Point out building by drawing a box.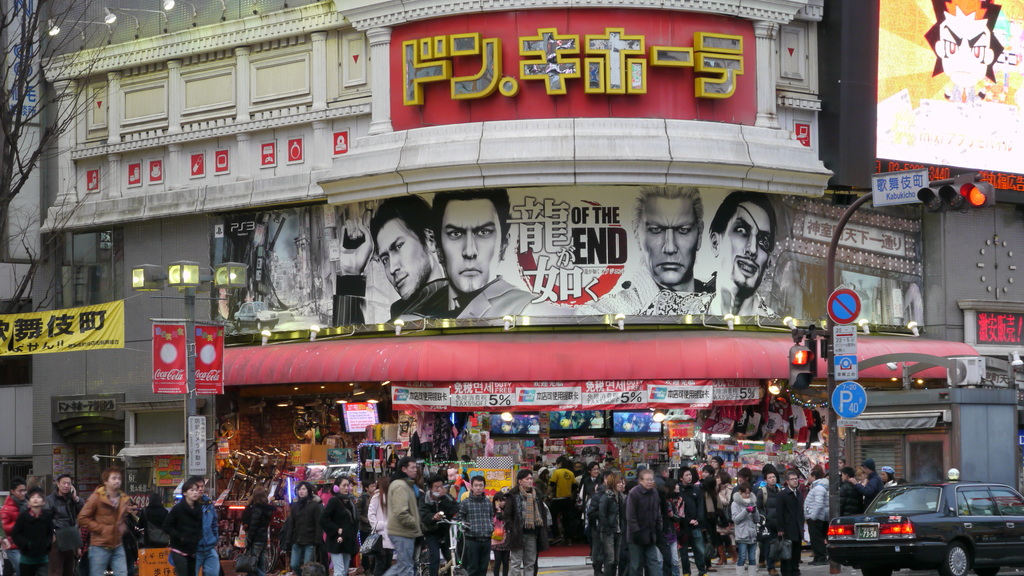
x1=794, y1=0, x2=1023, y2=575.
